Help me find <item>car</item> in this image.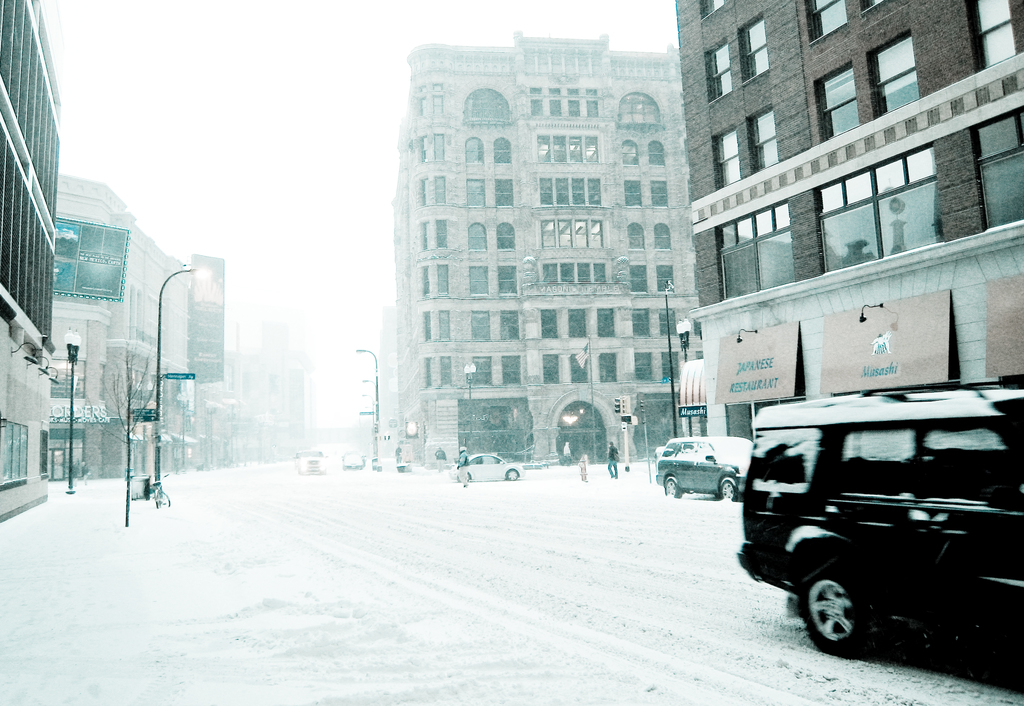
Found it: 653 435 750 502.
